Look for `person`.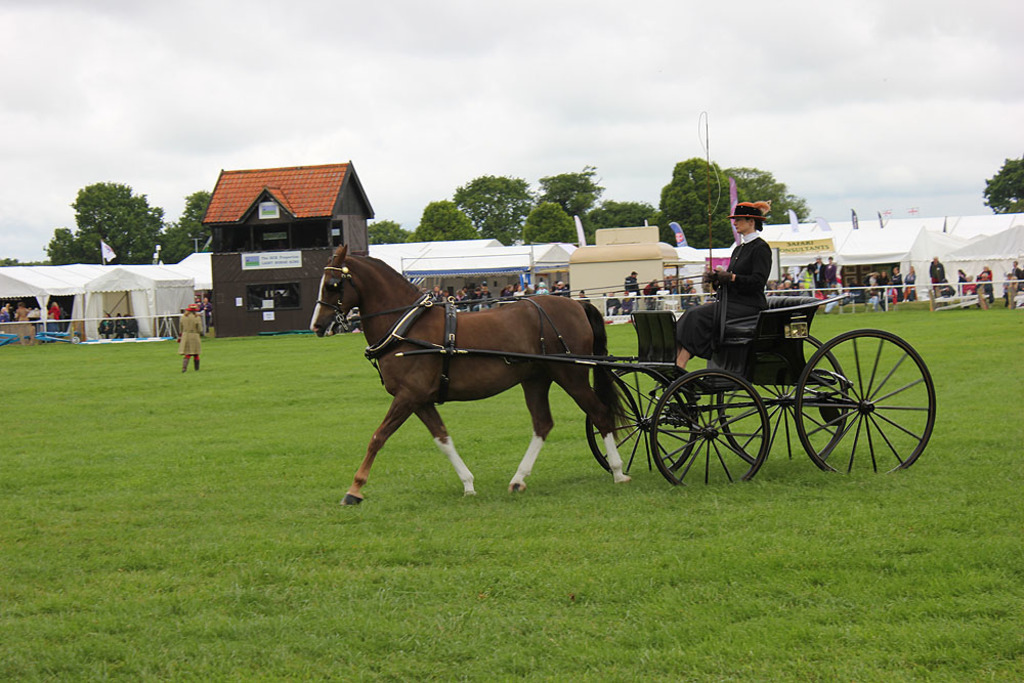
Found: {"left": 624, "top": 268, "right": 644, "bottom": 300}.
